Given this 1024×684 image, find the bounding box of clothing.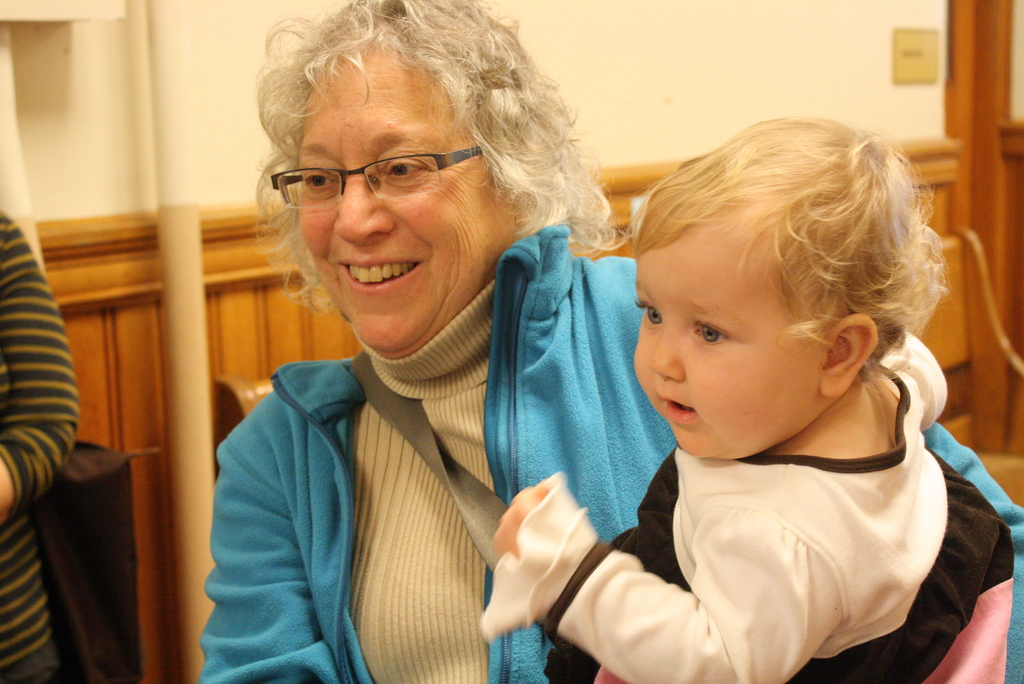
[193,224,1023,683].
